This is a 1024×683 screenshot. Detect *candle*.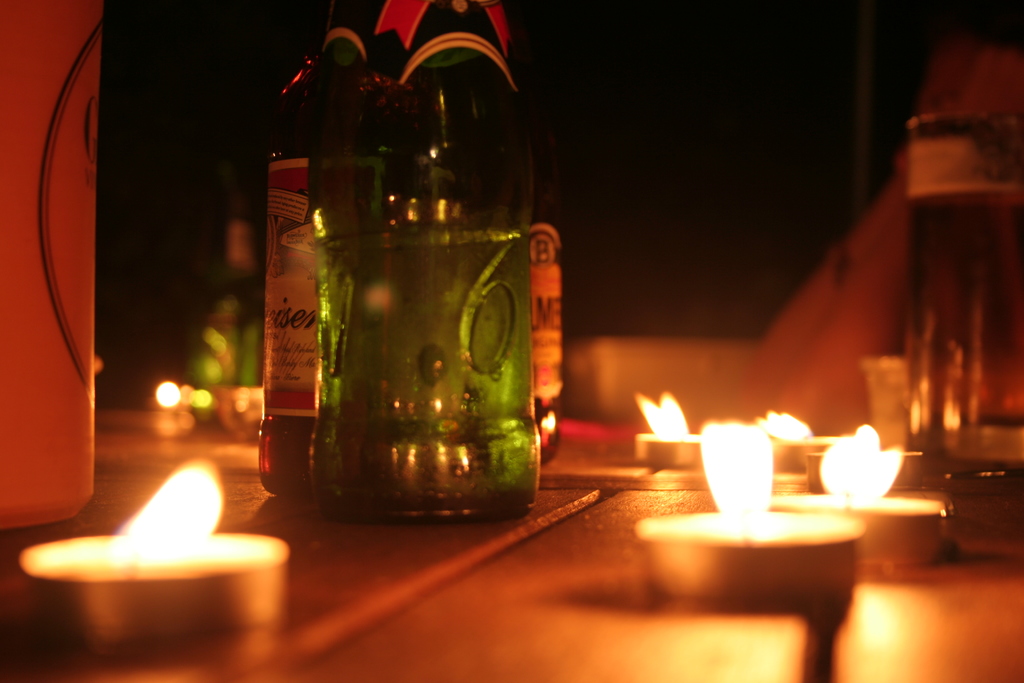
636,397,708,469.
